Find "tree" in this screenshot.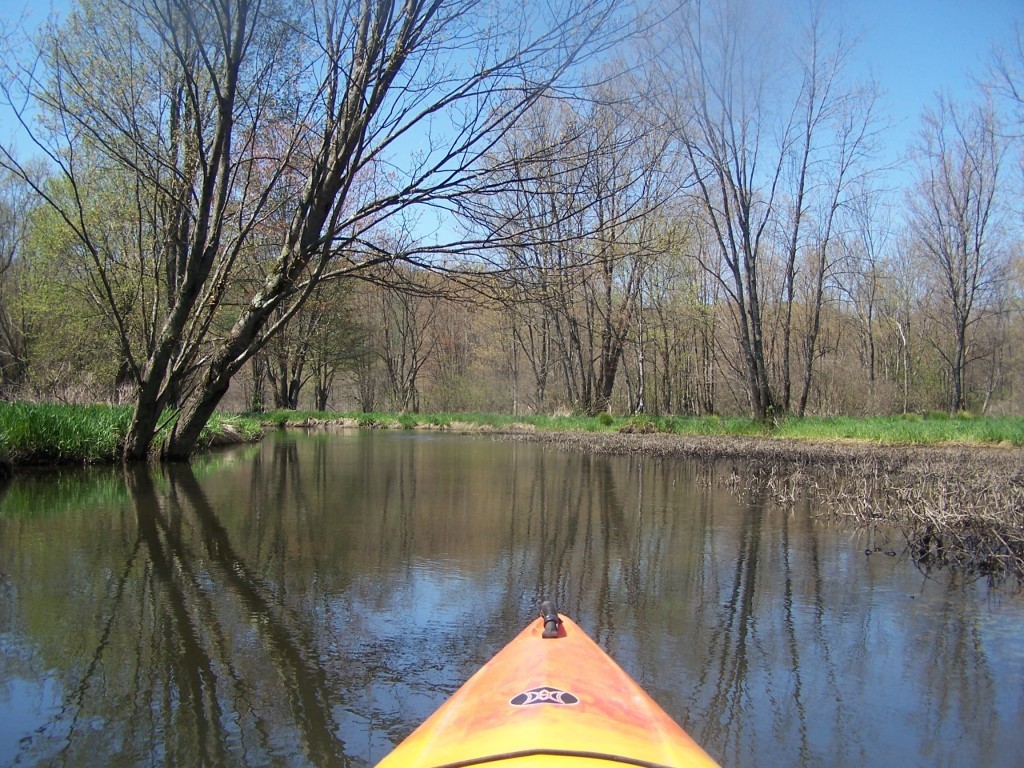
The bounding box for "tree" is region(914, 37, 1023, 416).
